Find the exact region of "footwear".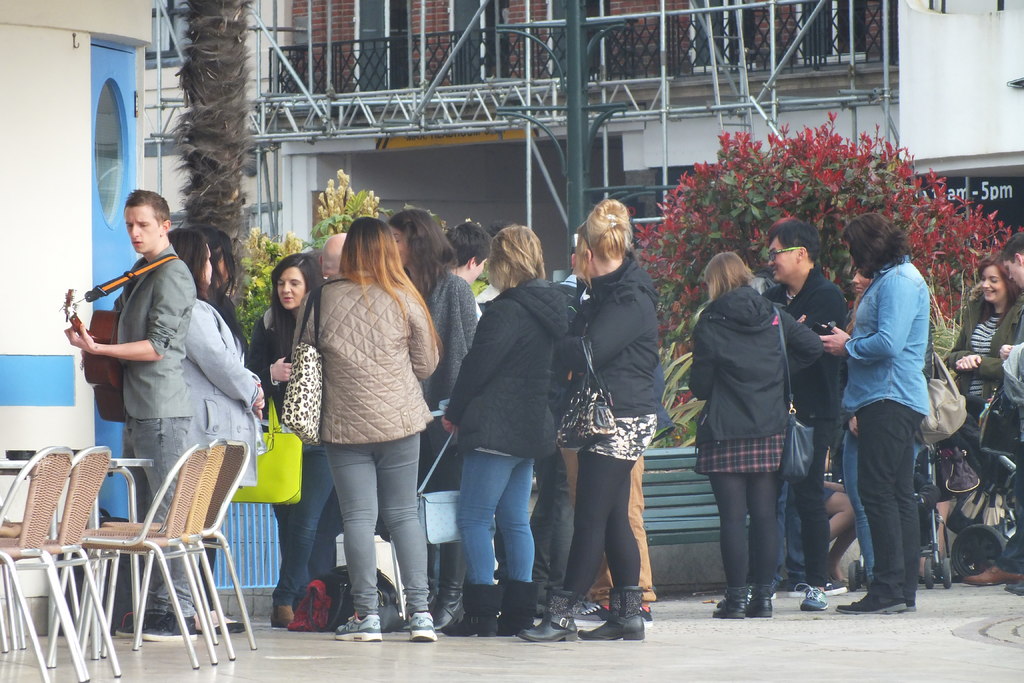
Exact region: <region>237, 620, 248, 630</region>.
